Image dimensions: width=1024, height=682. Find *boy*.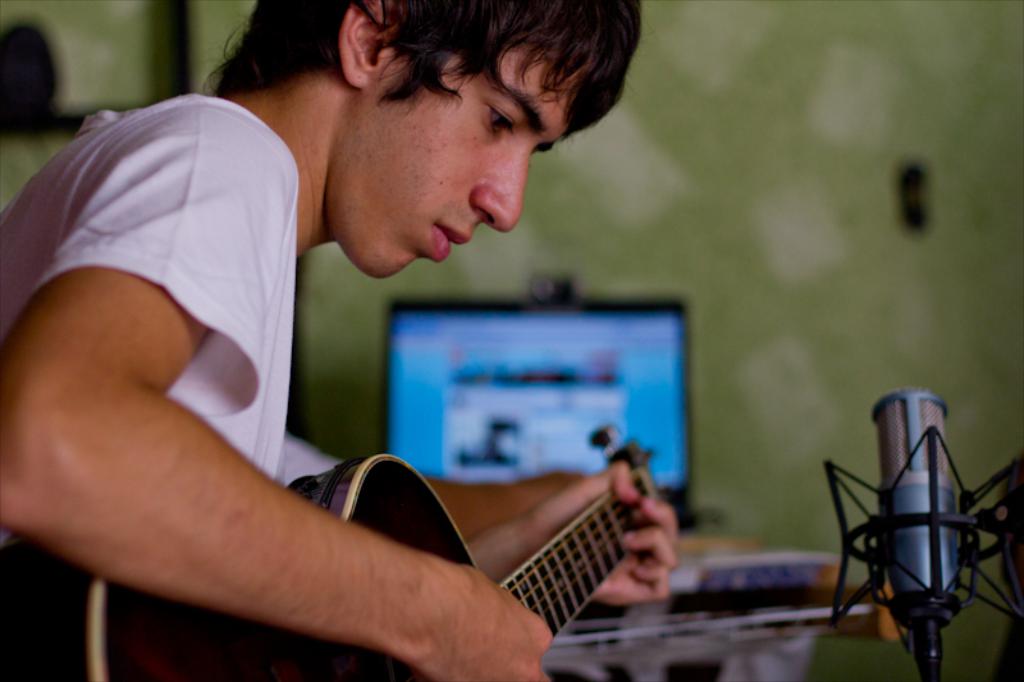
[x1=0, y1=0, x2=681, y2=681].
